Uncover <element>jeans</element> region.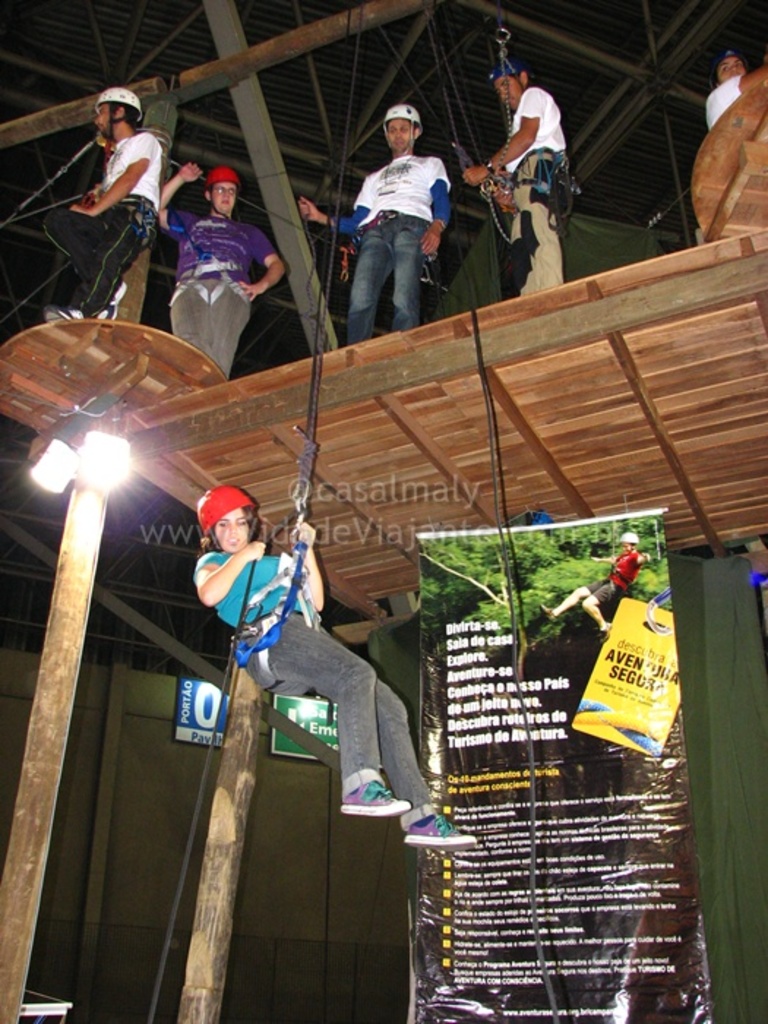
Uncovered: box(165, 276, 252, 370).
